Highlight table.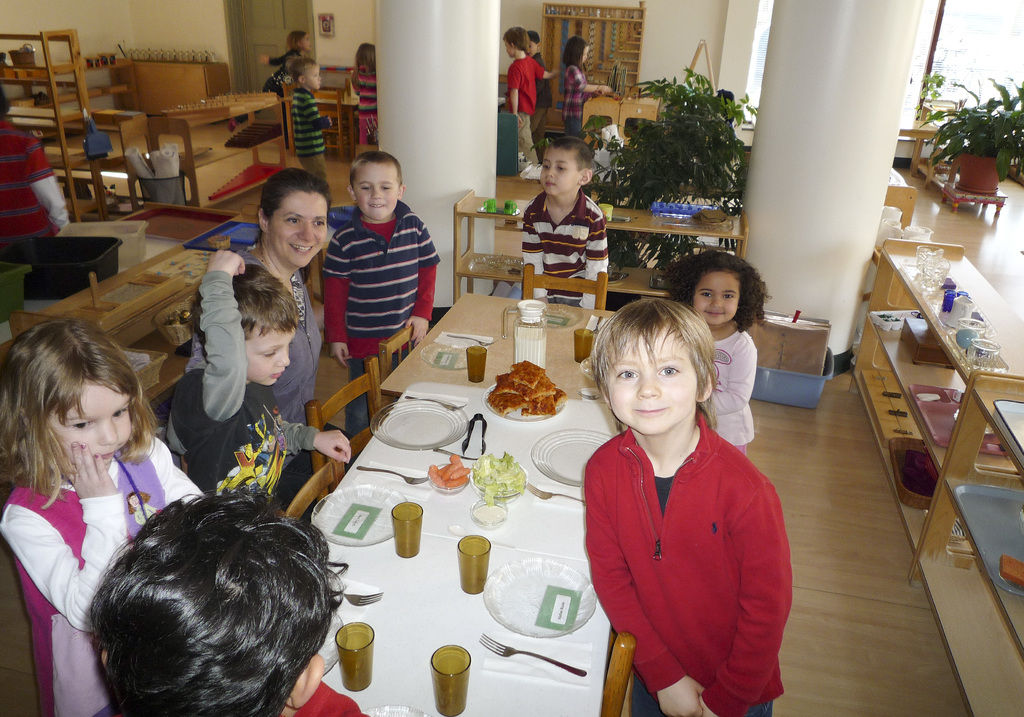
Highlighted region: bbox(150, 83, 283, 221).
